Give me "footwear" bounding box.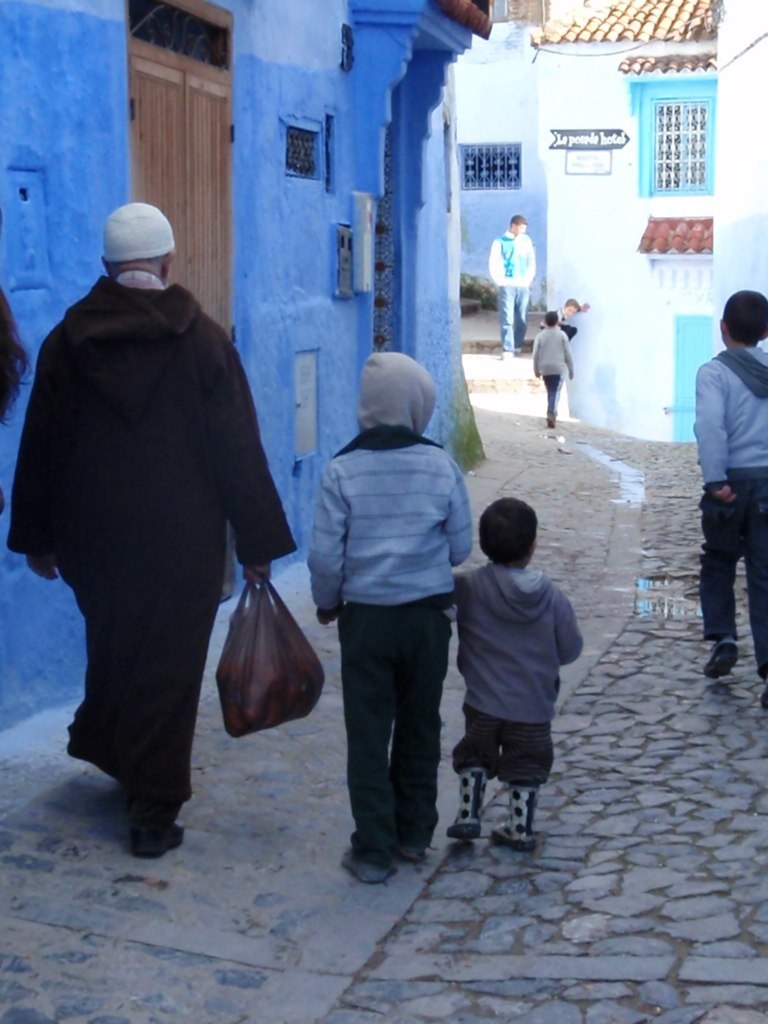
<box>489,782,544,849</box>.
